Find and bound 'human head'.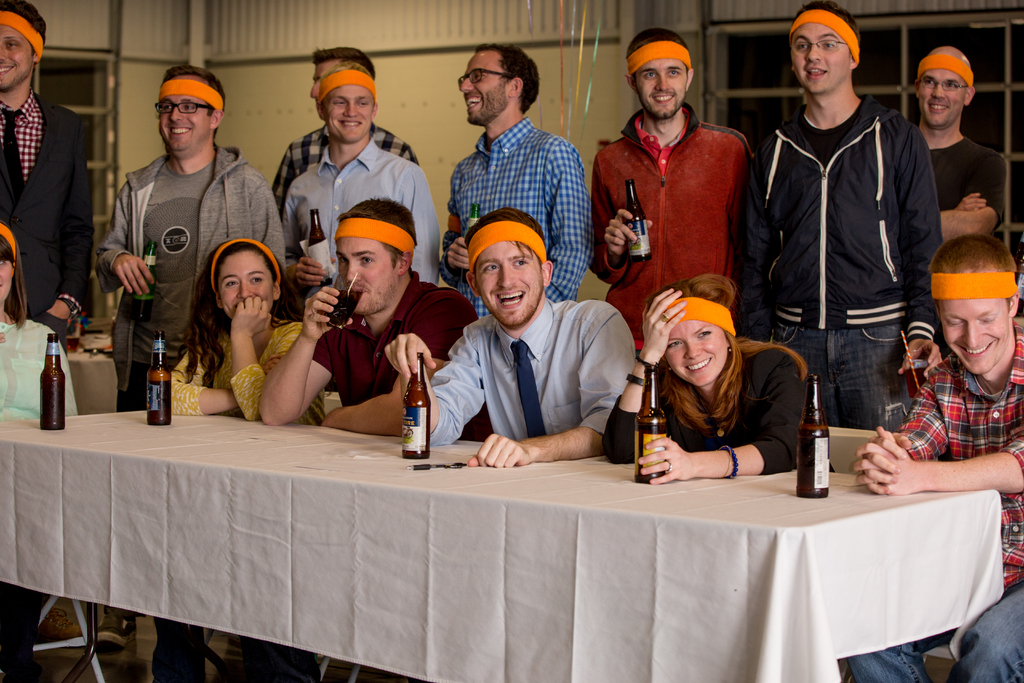
Bound: {"left": 925, "top": 233, "right": 1019, "bottom": 382}.
